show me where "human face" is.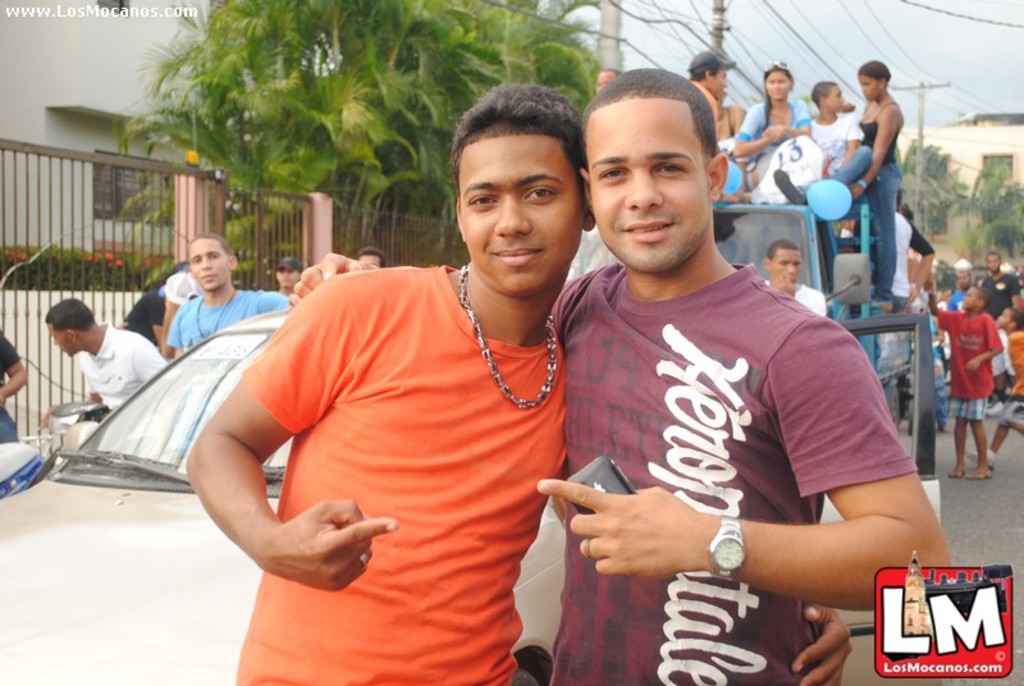
"human face" is at bbox=(273, 270, 300, 289).
